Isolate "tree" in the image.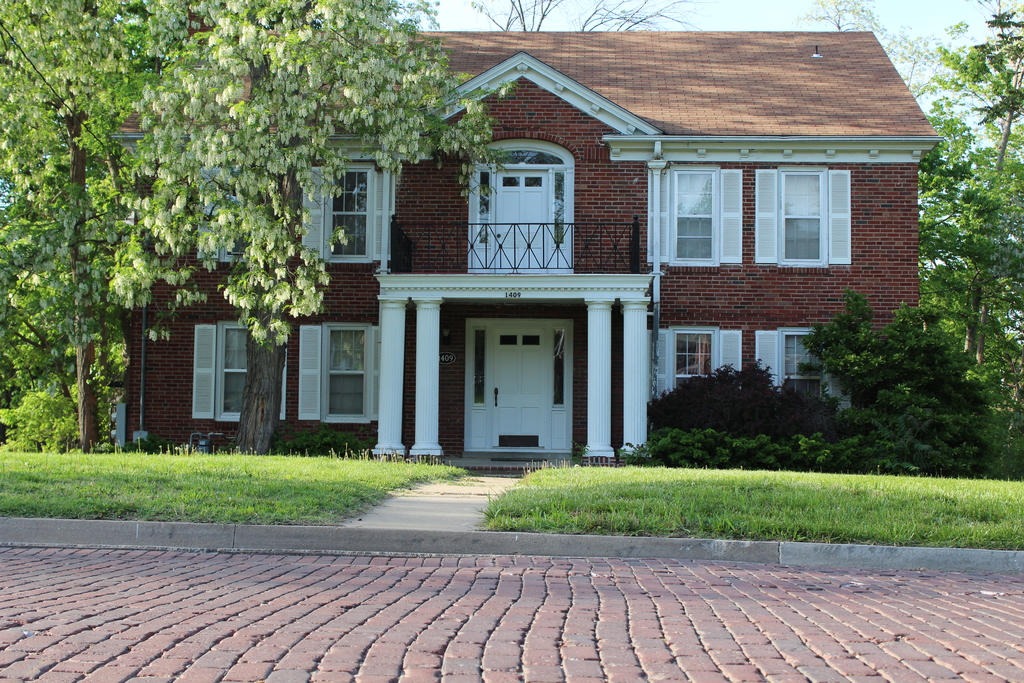
Isolated region: 473, 0, 705, 33.
